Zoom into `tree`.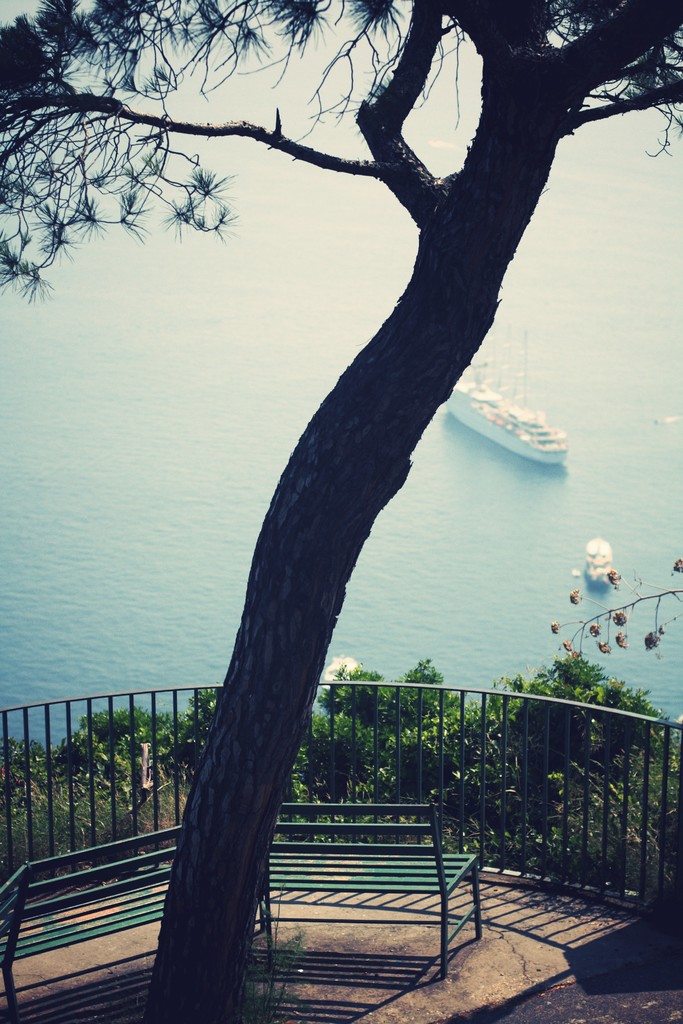
Zoom target: box(0, 0, 682, 1023).
